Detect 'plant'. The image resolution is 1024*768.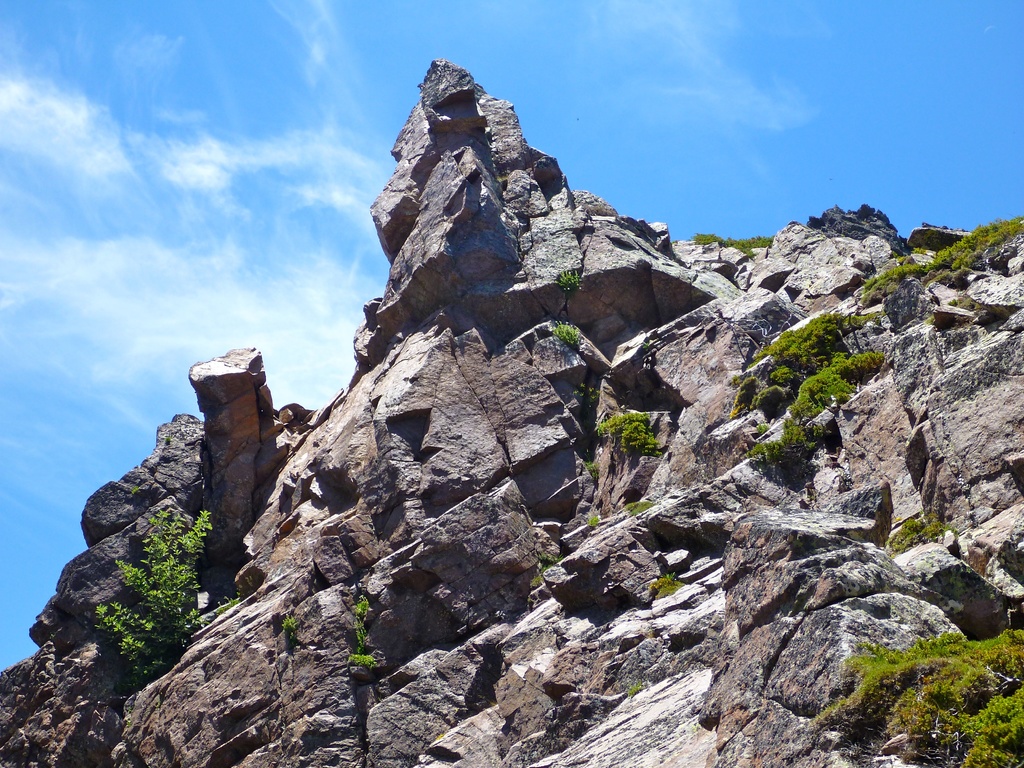
x1=728, y1=378, x2=757, y2=413.
